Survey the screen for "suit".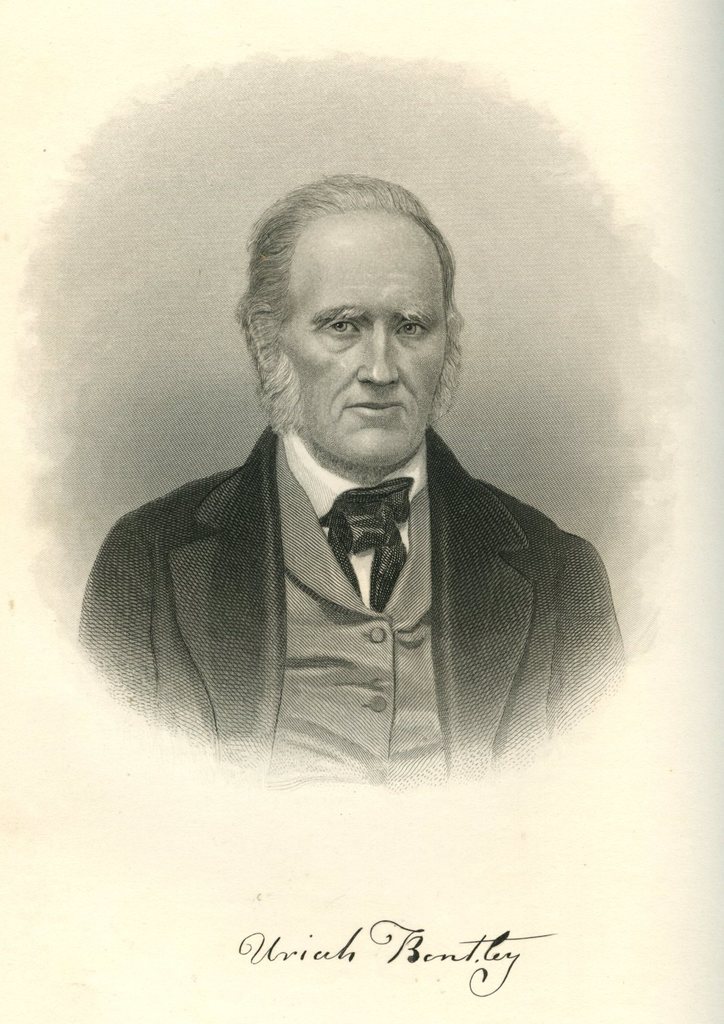
Survey found: box(71, 408, 627, 774).
